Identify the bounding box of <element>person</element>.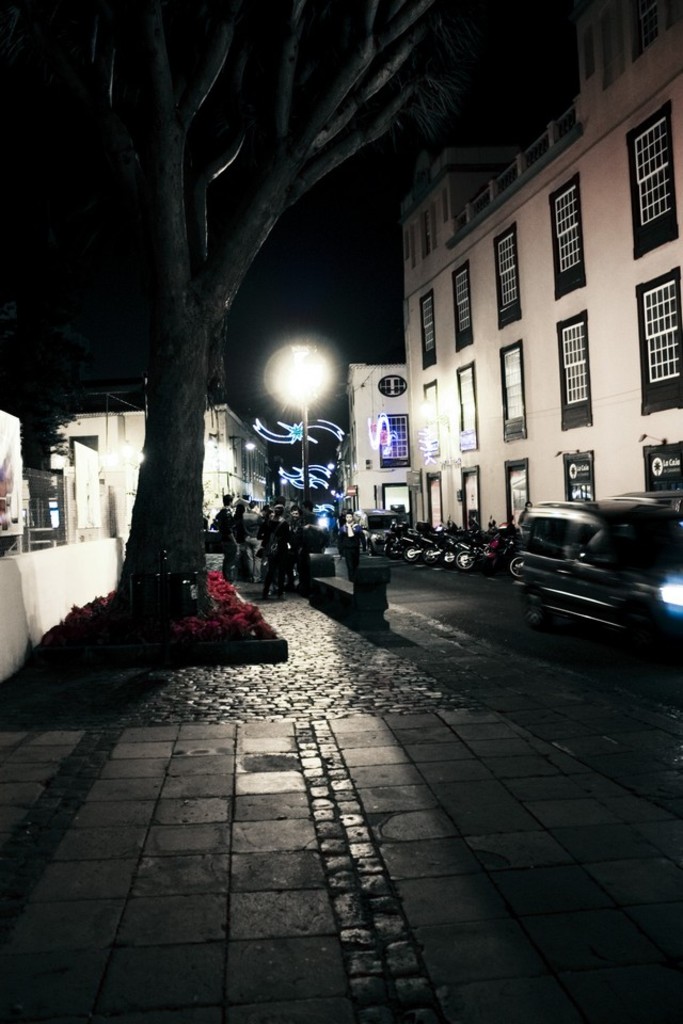
[left=207, top=496, right=243, bottom=577].
